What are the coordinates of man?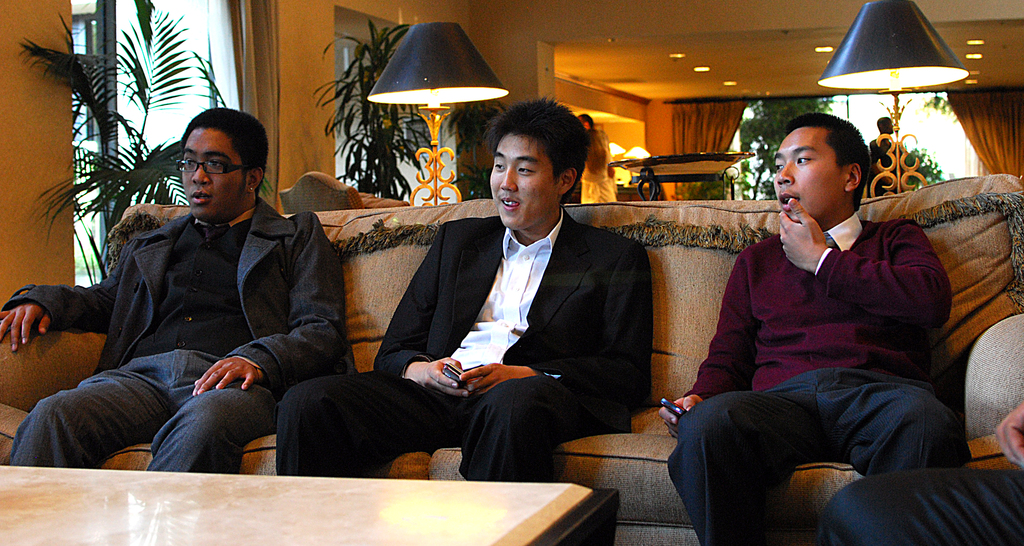
BBox(664, 110, 972, 545).
